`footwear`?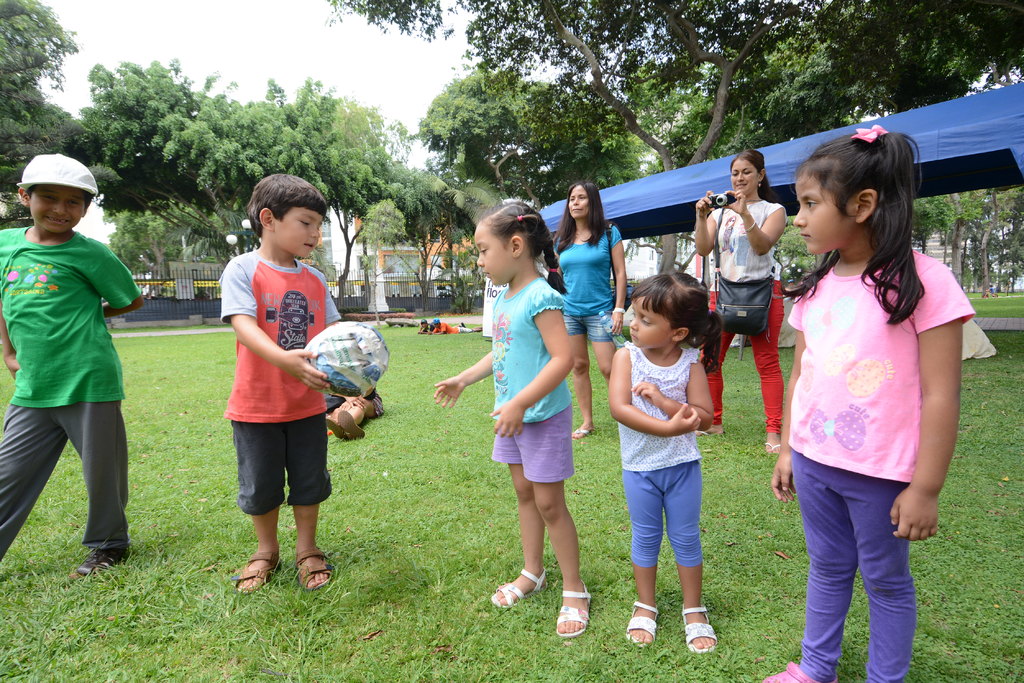
Rect(326, 415, 346, 441)
